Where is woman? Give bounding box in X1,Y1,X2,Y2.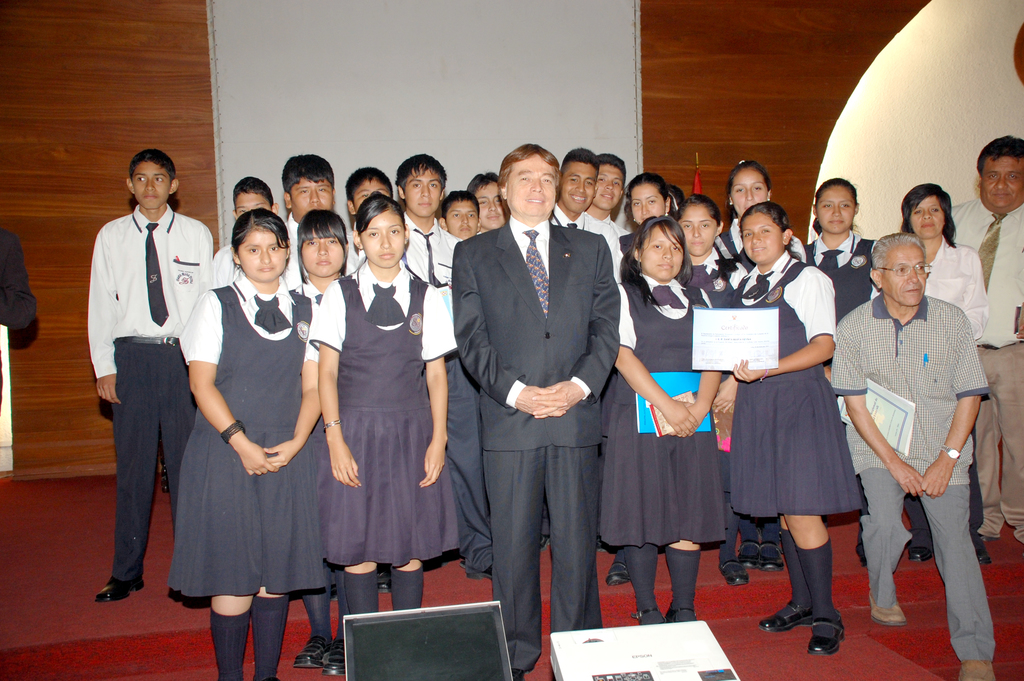
720,197,847,656.
